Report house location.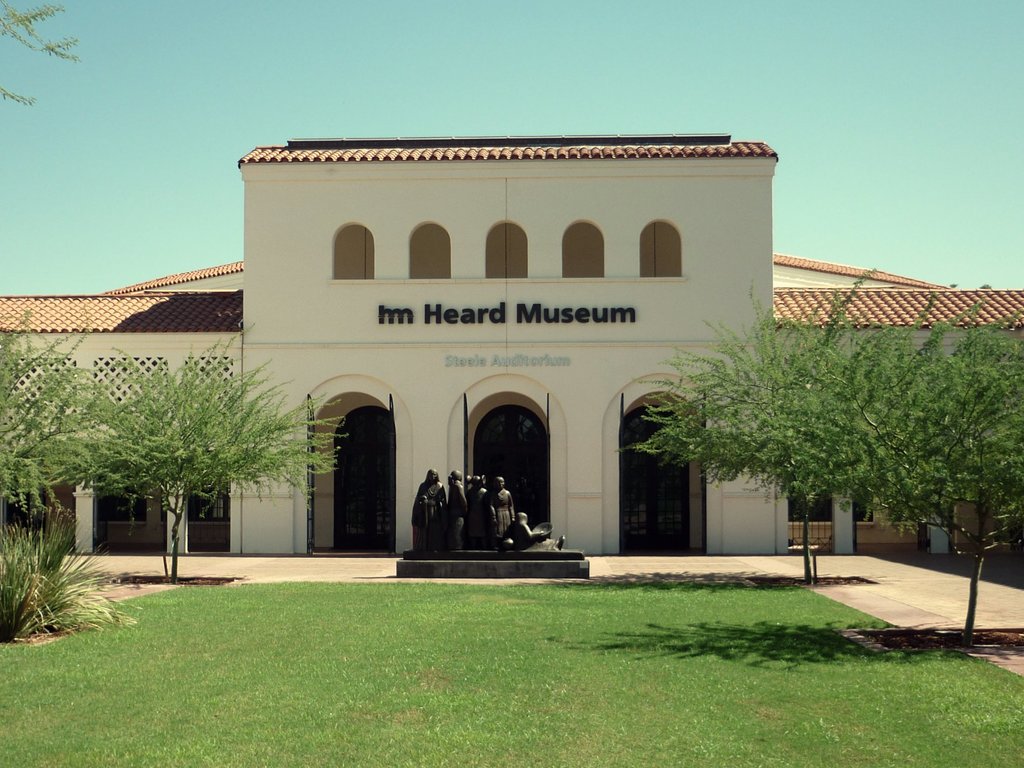
Report: bbox=(0, 138, 1023, 560).
